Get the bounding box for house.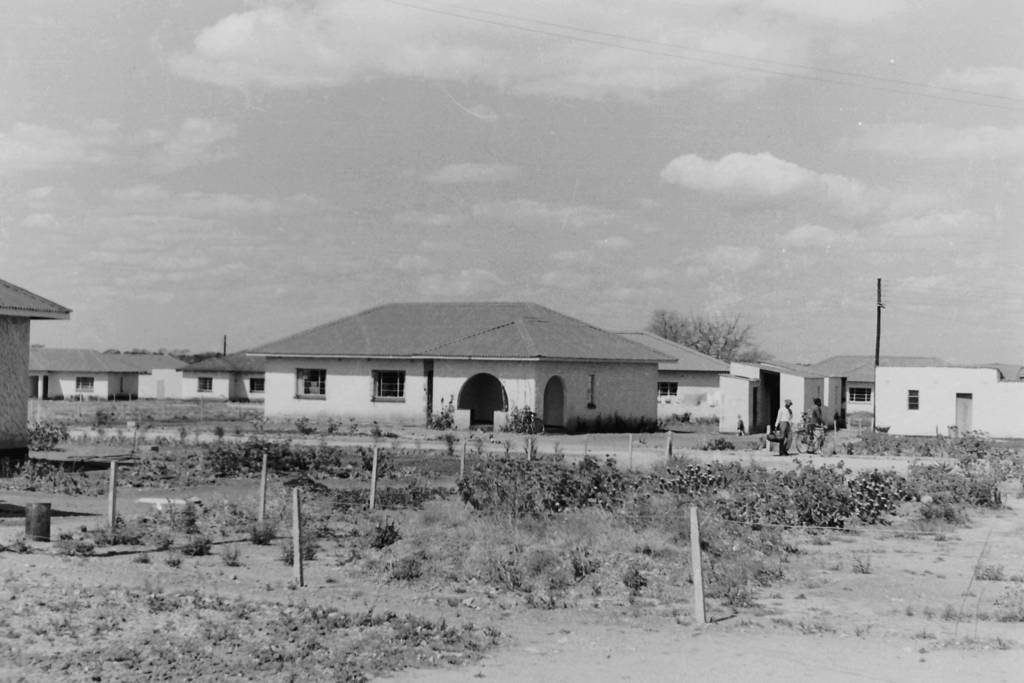
box(178, 343, 255, 406).
